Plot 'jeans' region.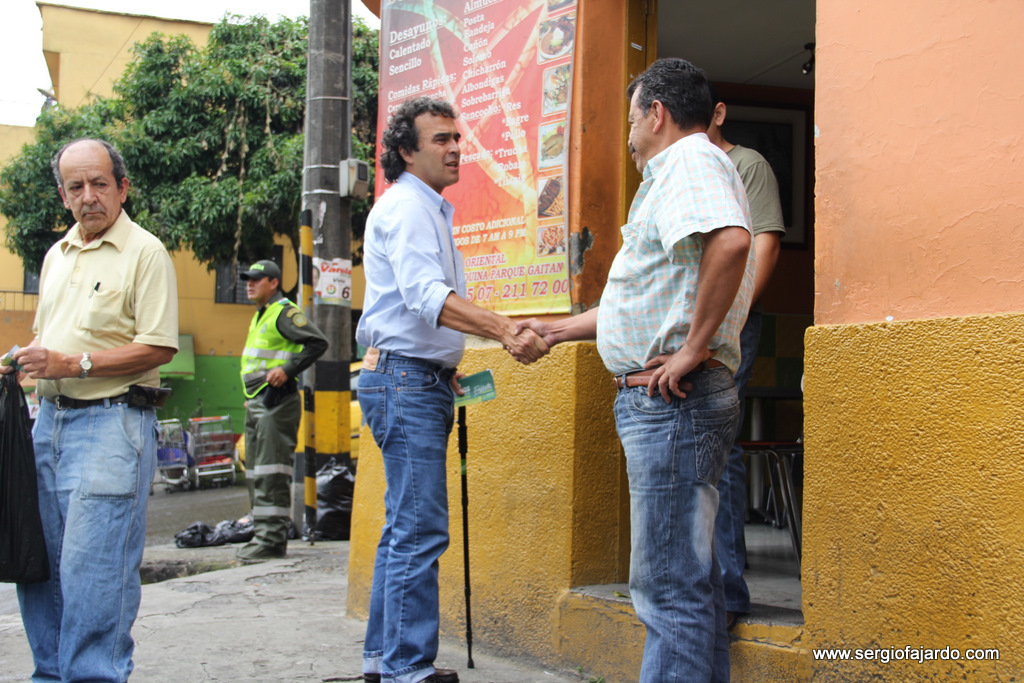
Plotted at box(343, 342, 465, 682).
